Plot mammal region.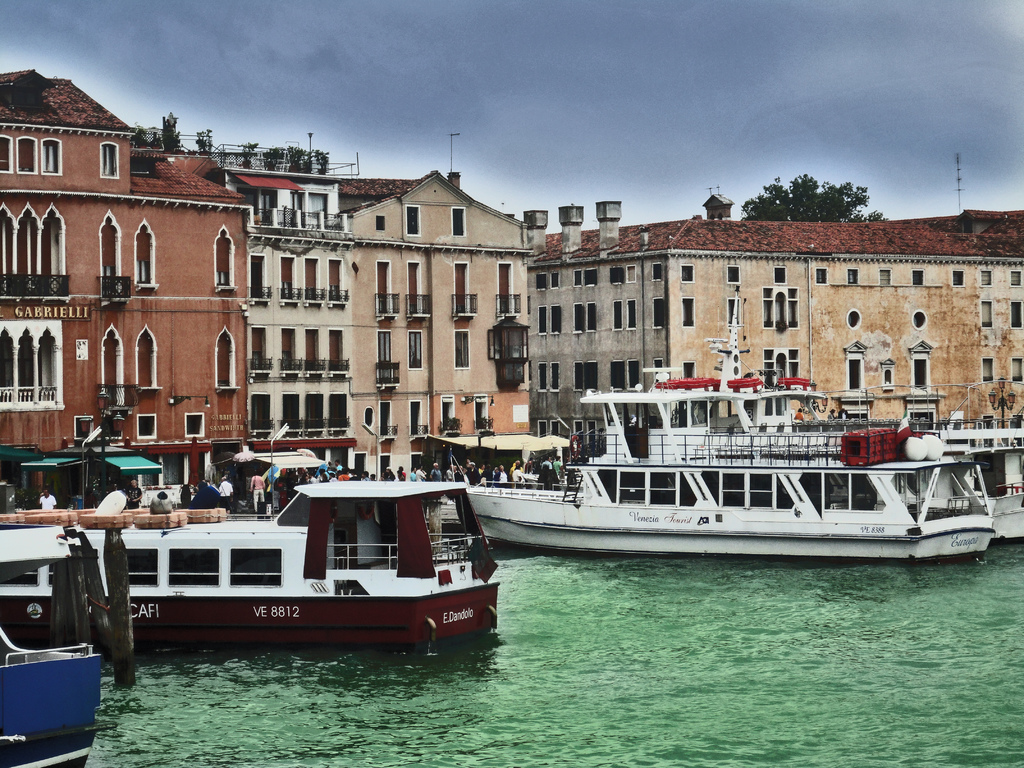
Plotted at [38, 492, 57, 508].
